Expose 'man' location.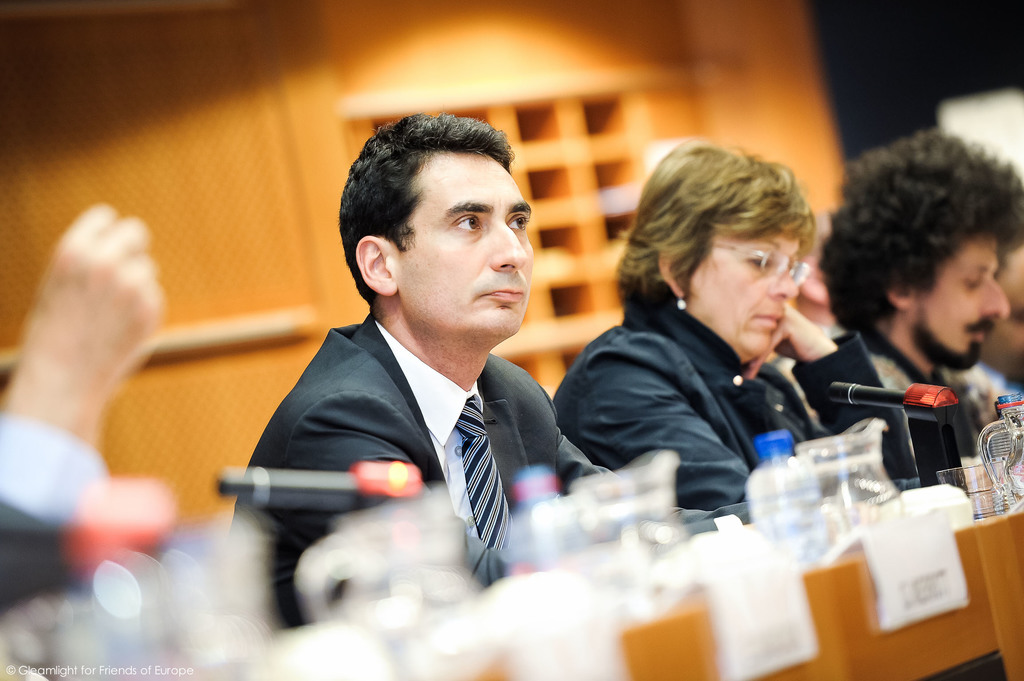
Exposed at 226 124 602 573.
